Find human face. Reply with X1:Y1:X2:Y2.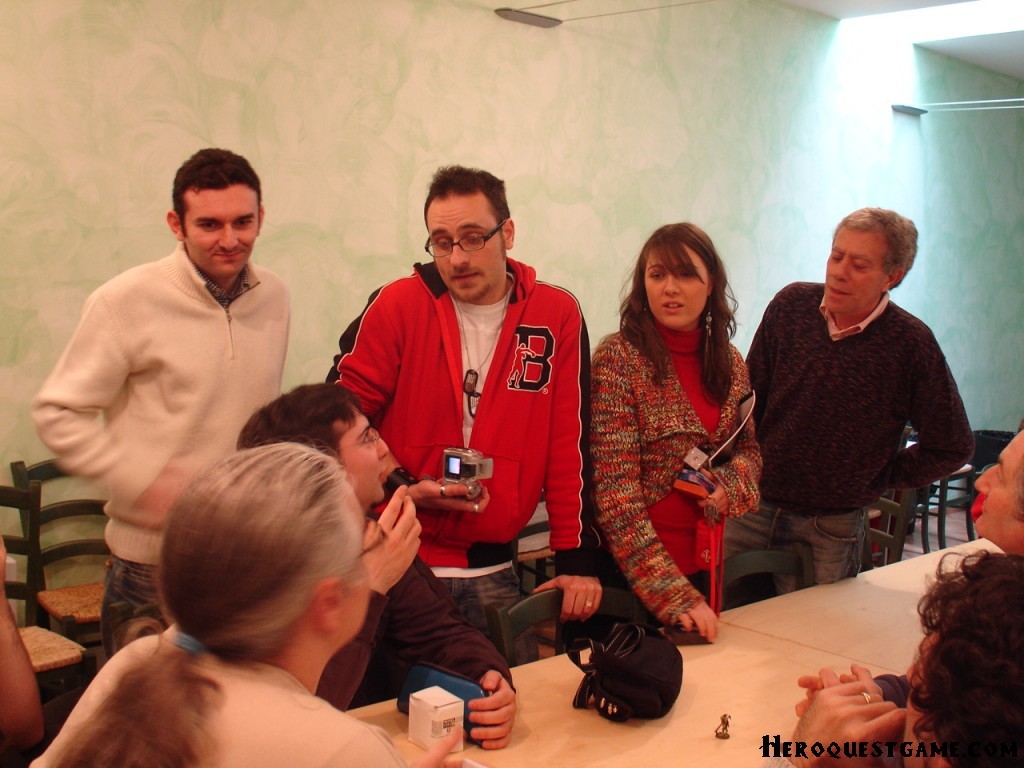
643:243:708:330.
